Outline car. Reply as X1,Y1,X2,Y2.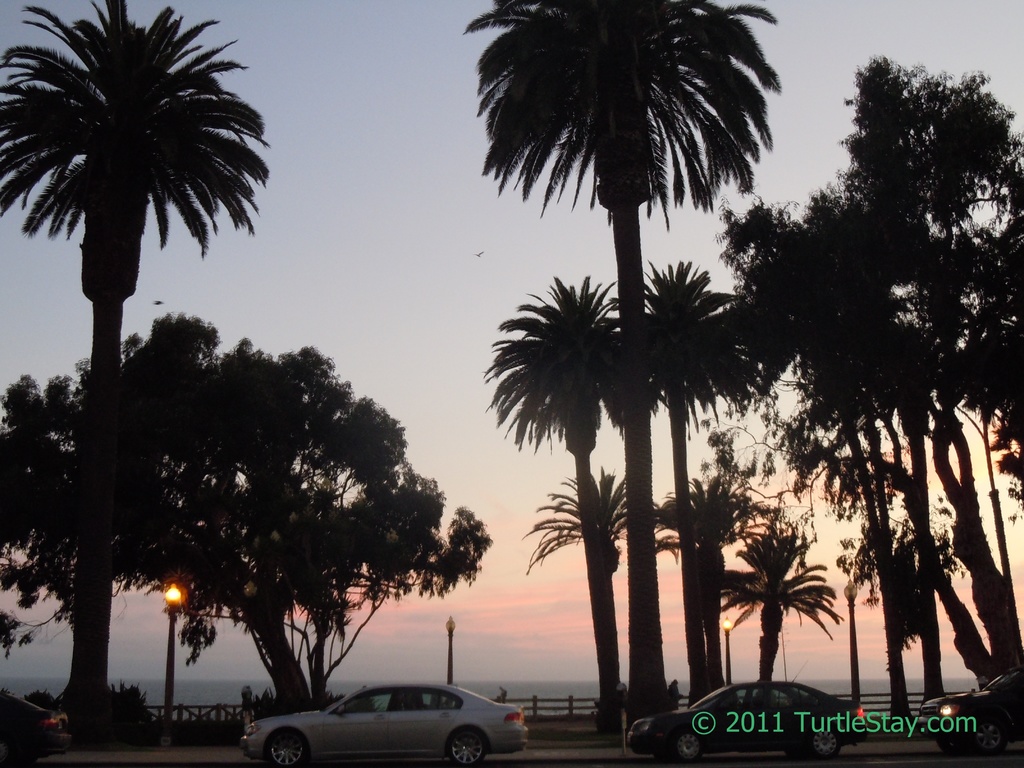
238,687,517,765.
